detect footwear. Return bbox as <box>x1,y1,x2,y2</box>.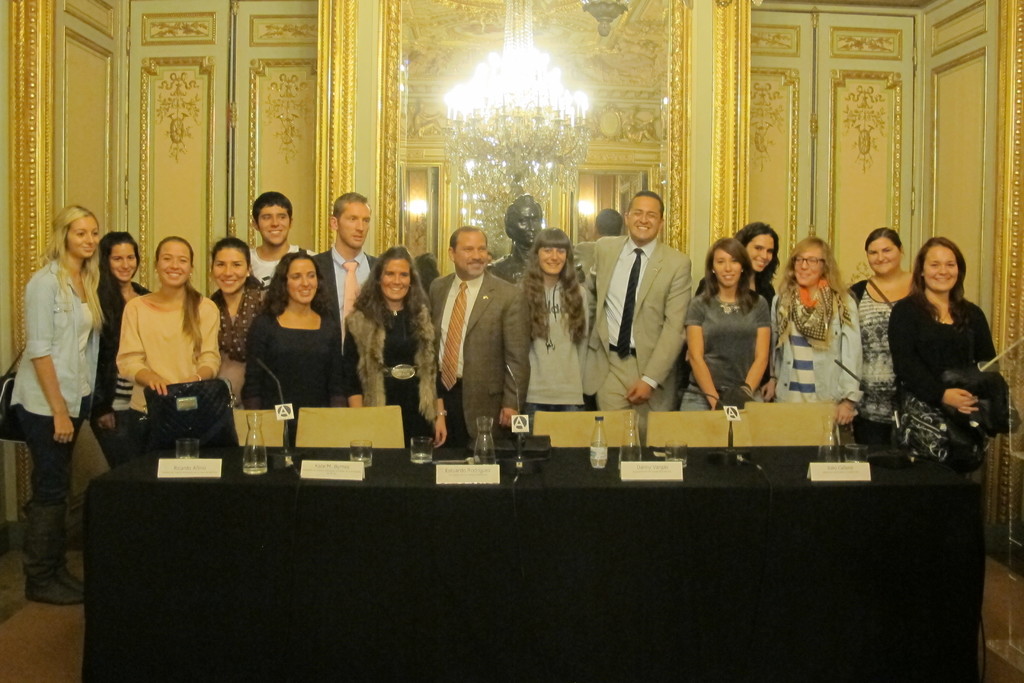
<box>21,573,85,604</box>.
